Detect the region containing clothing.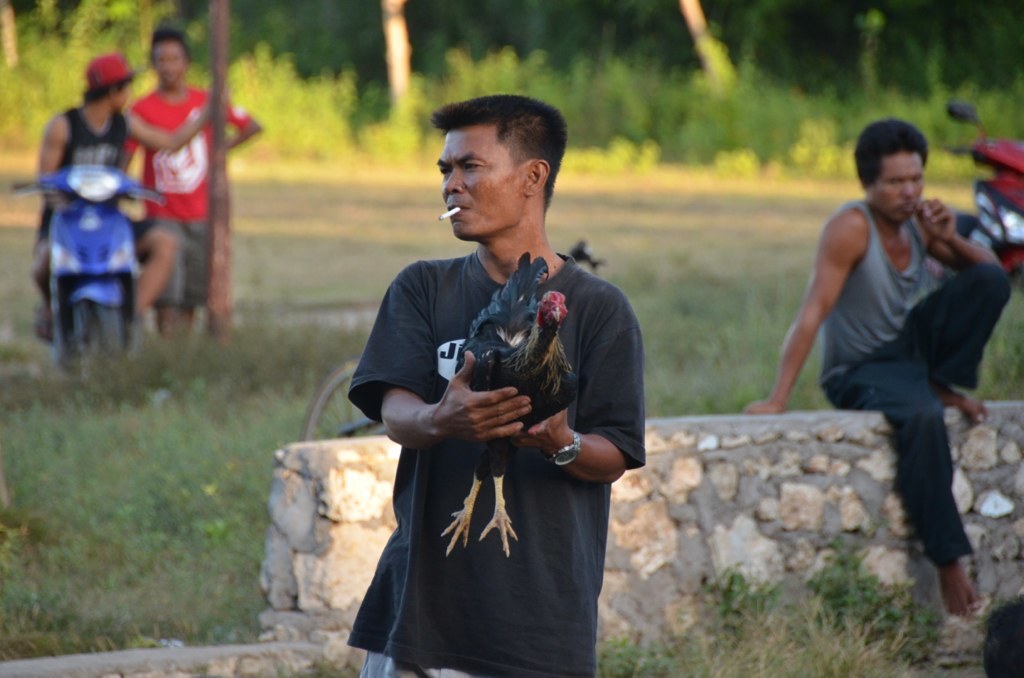
locate(833, 199, 1004, 551).
